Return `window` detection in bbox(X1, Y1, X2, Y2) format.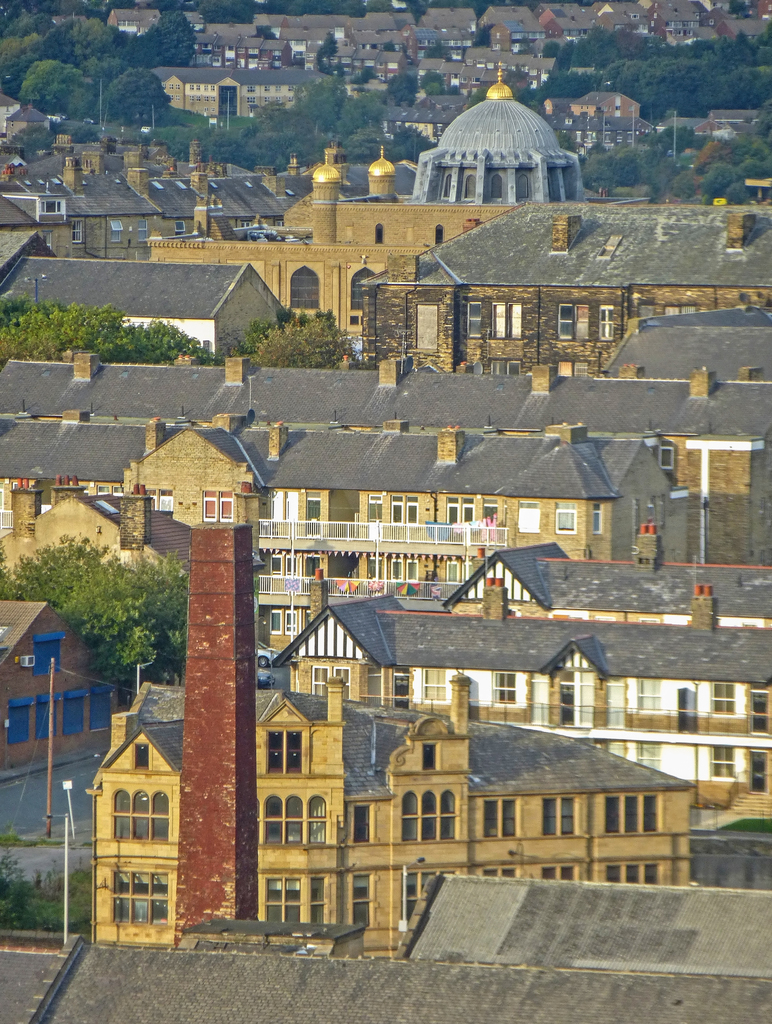
bbox(602, 791, 655, 840).
